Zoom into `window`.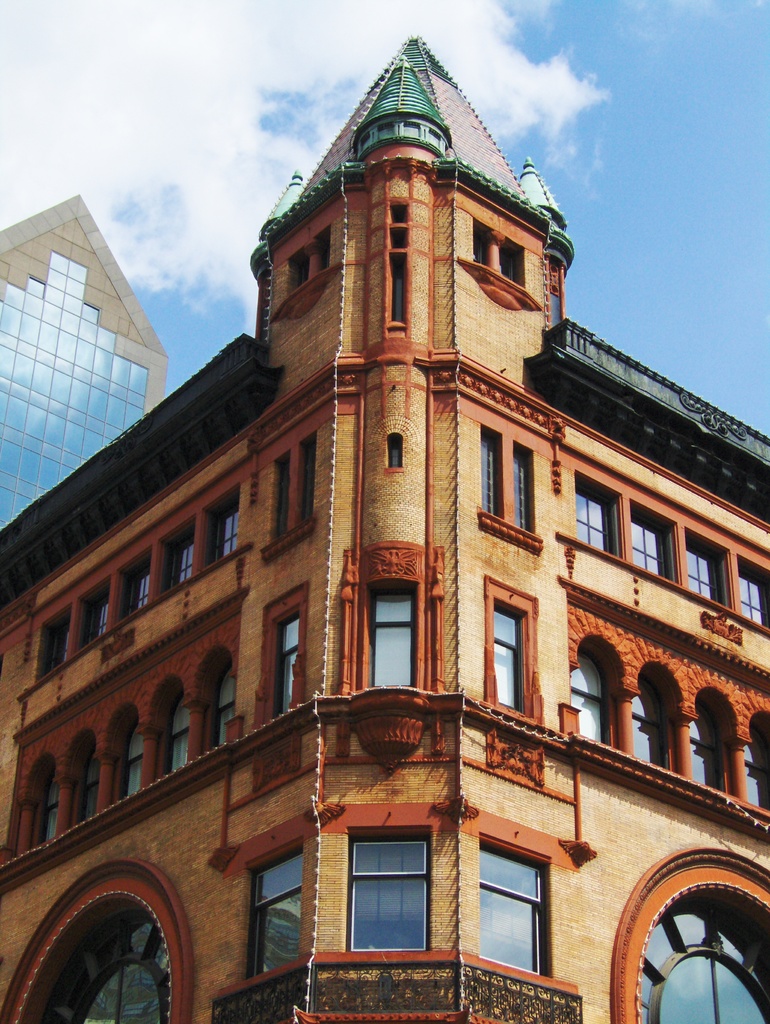
Zoom target: 272/610/302/708.
